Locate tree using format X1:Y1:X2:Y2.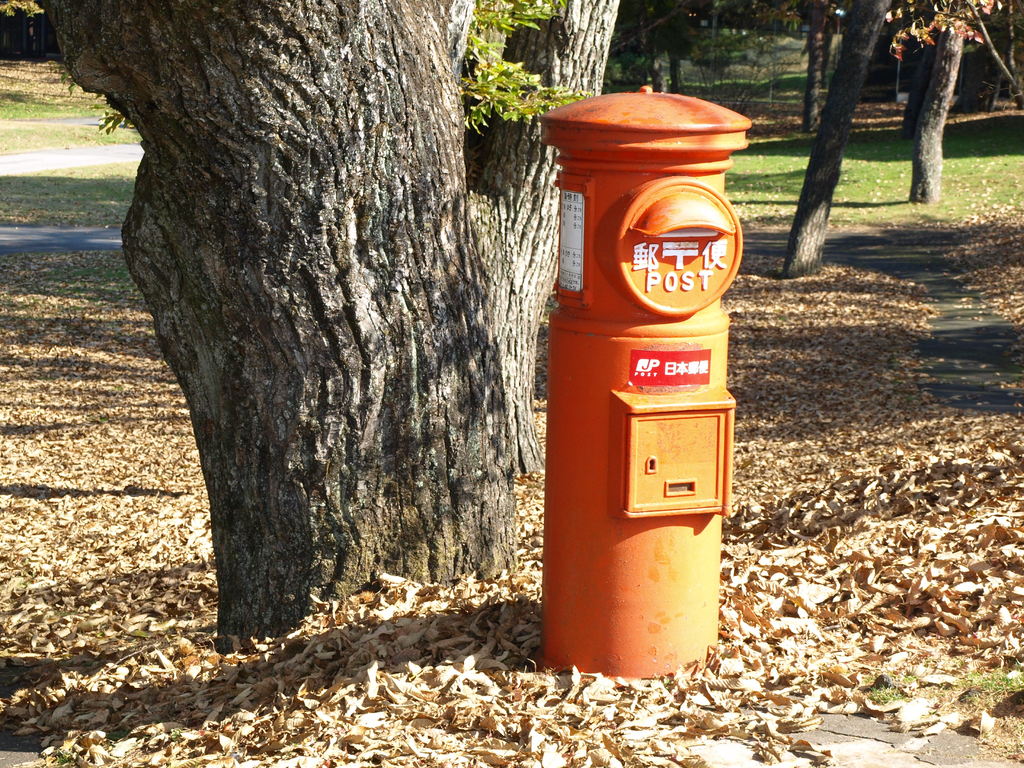
781:0:1023:279.
